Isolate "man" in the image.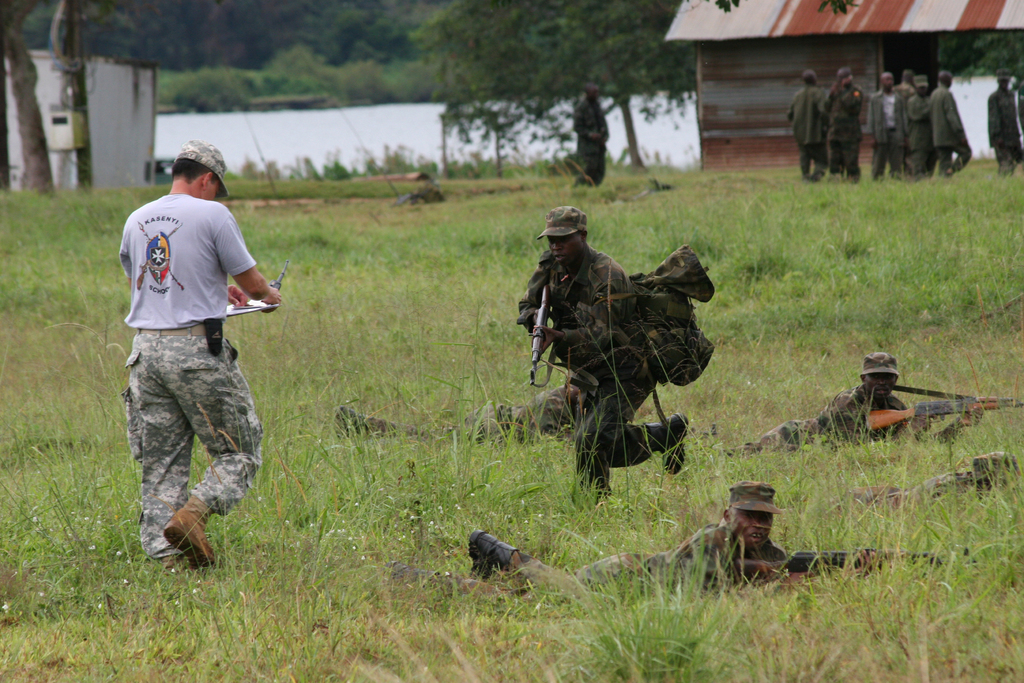
Isolated region: box=[518, 199, 682, 512].
